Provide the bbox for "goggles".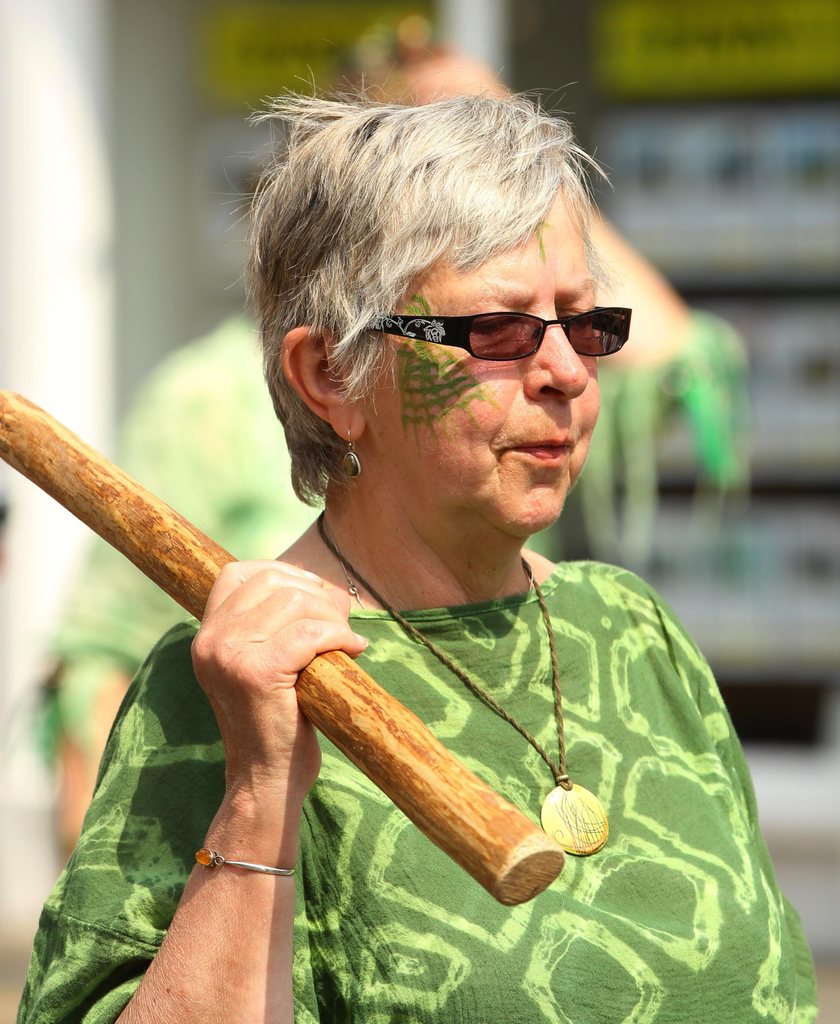
[359, 310, 634, 356].
